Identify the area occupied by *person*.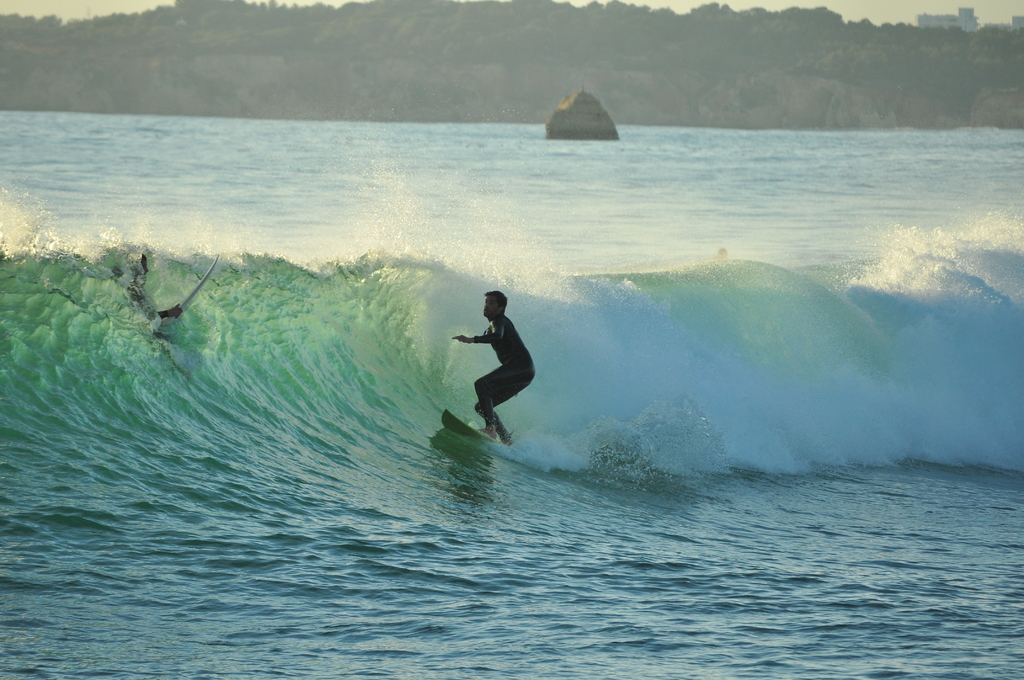
Area: crop(452, 291, 536, 446).
